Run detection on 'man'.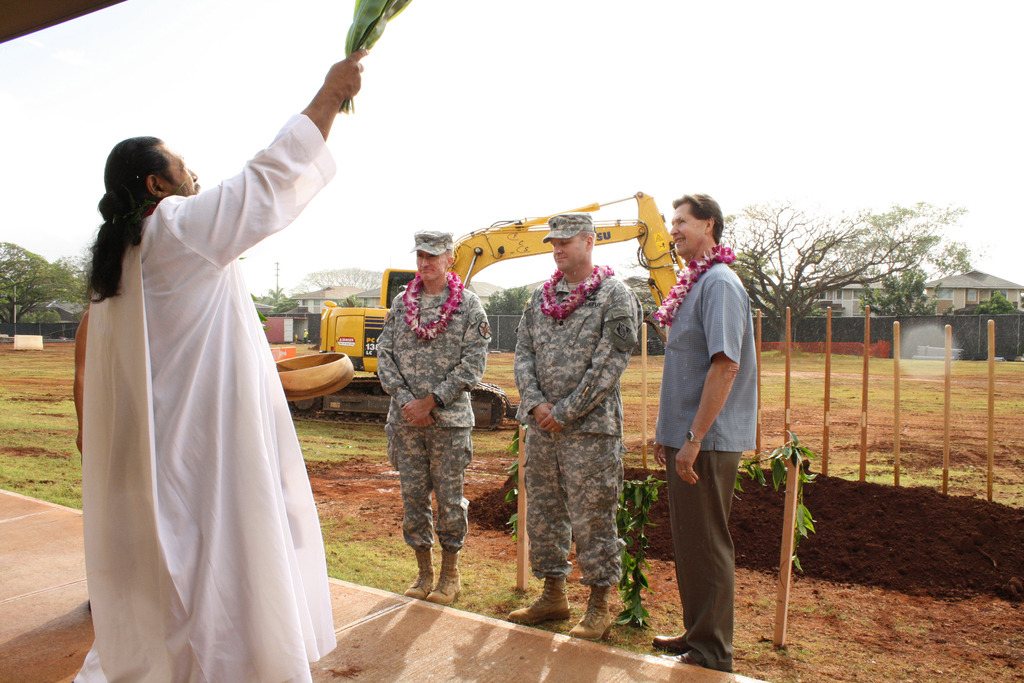
Result: crop(651, 204, 772, 660).
